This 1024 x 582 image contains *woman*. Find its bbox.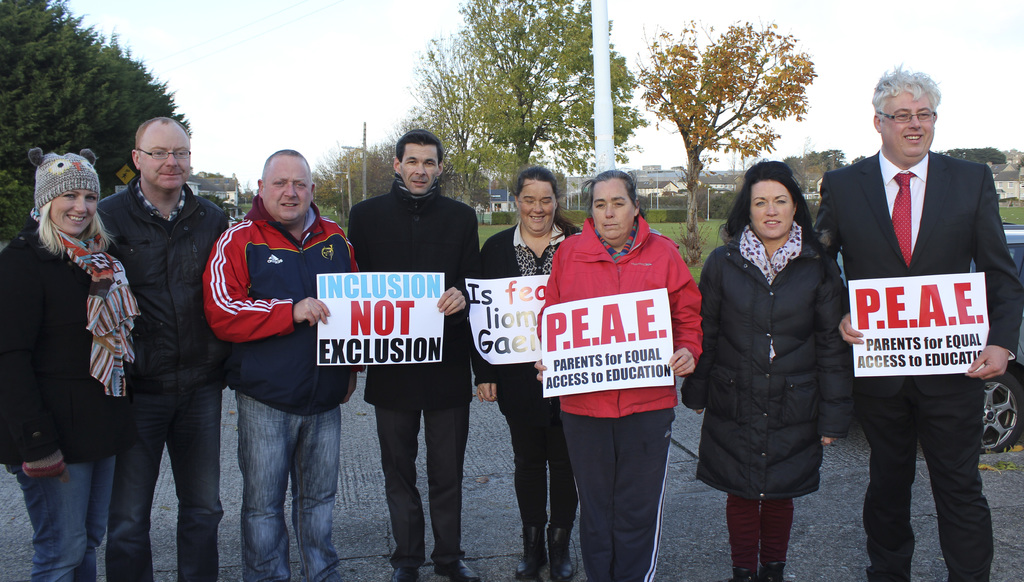
[473, 167, 582, 581].
